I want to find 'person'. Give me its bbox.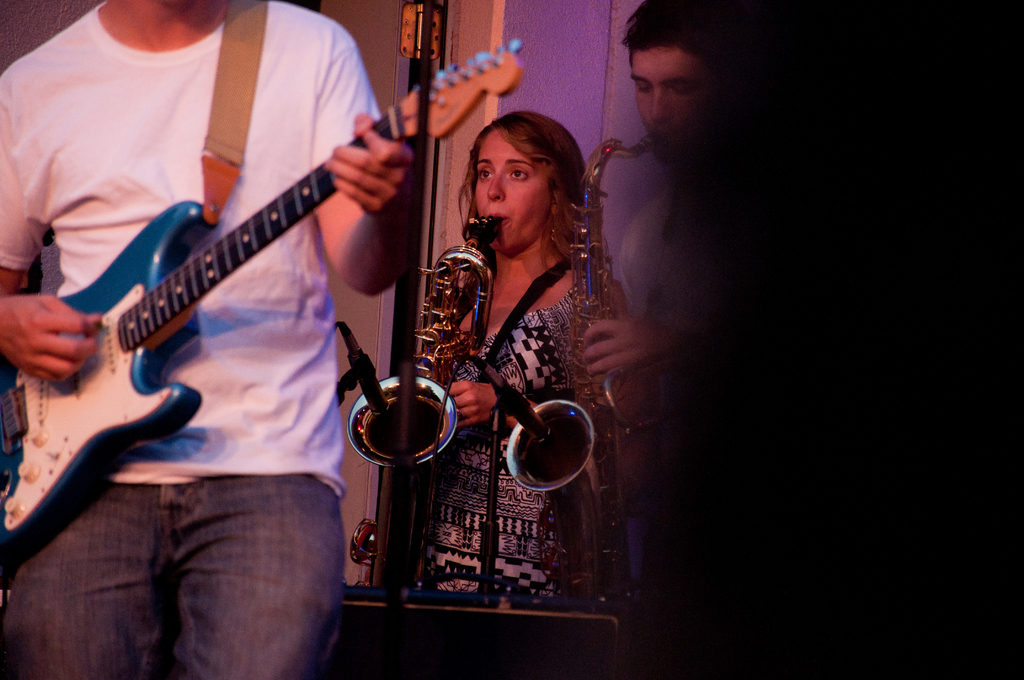
select_region(370, 113, 639, 635).
